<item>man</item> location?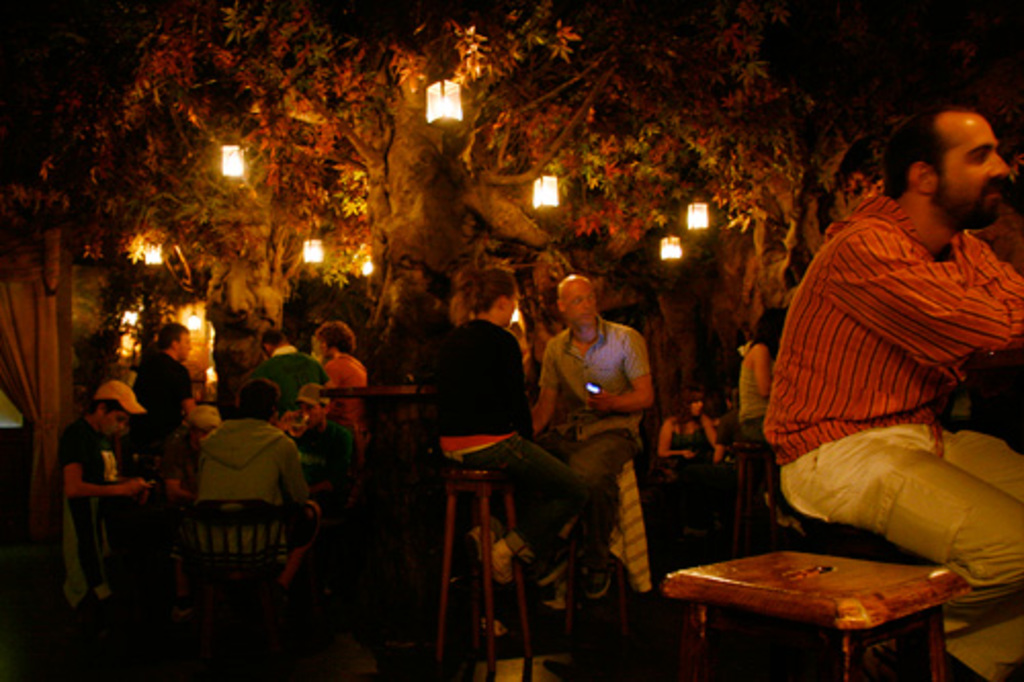
left=61, top=371, right=160, bottom=502
